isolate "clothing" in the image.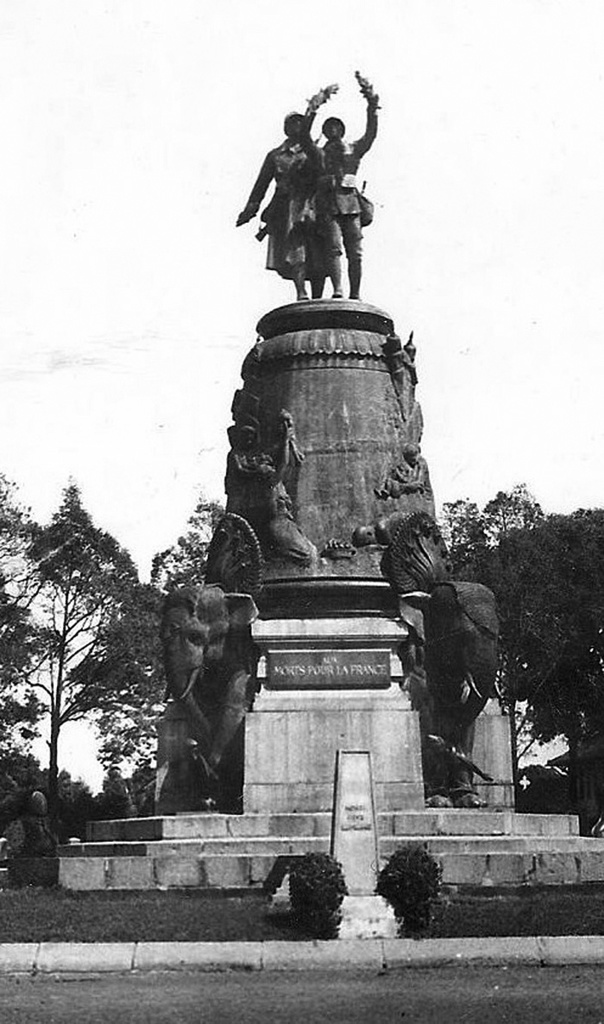
Isolated region: 406/536/516/814.
